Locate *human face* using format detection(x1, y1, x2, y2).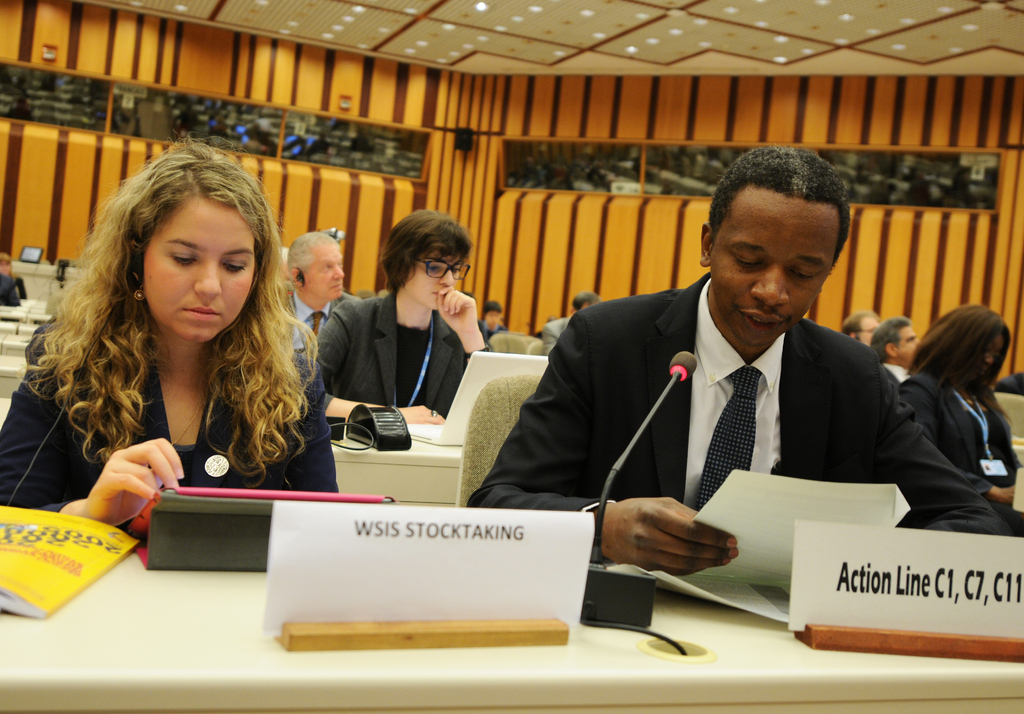
detection(713, 188, 835, 343).
